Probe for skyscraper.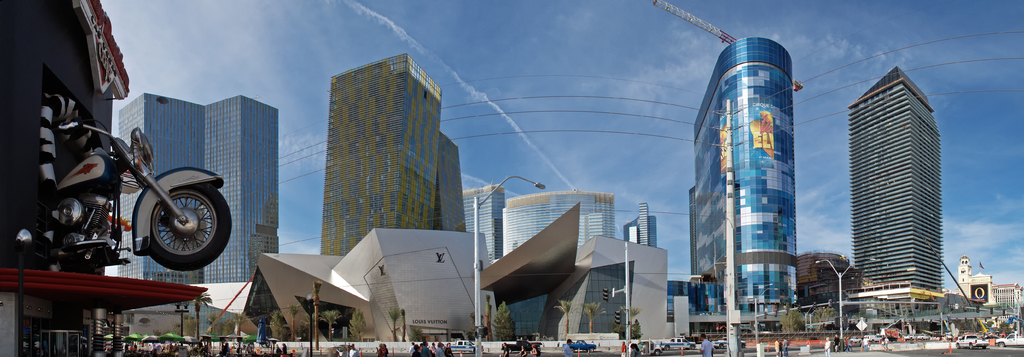
Probe result: locate(624, 202, 658, 245).
